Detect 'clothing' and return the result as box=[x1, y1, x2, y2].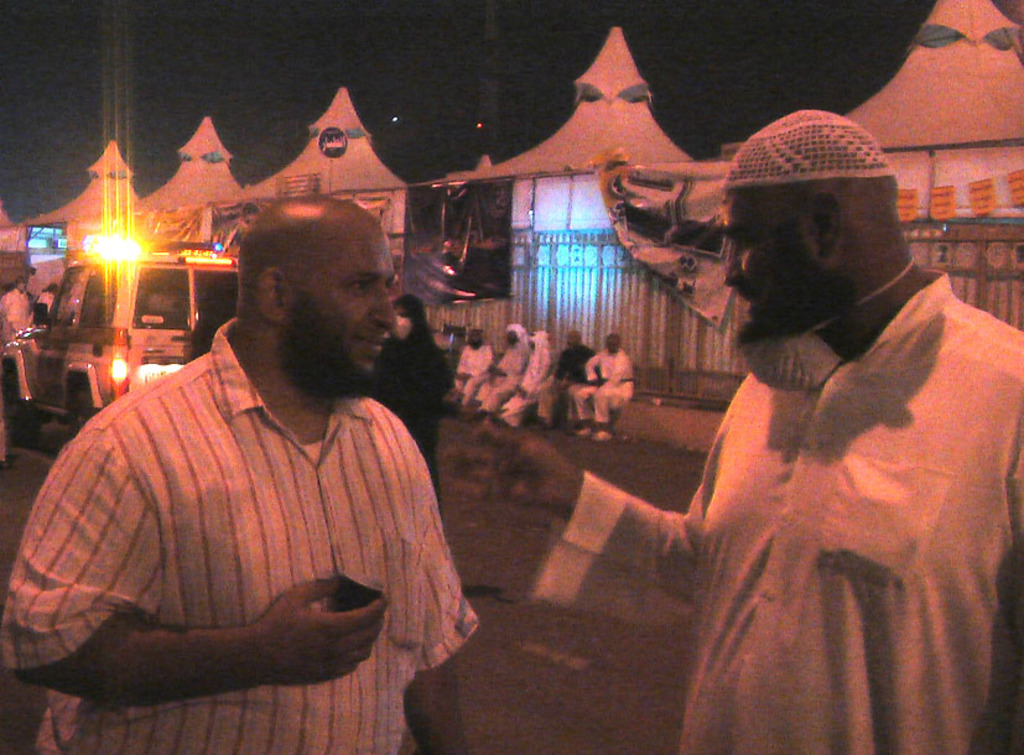
box=[499, 328, 553, 427].
